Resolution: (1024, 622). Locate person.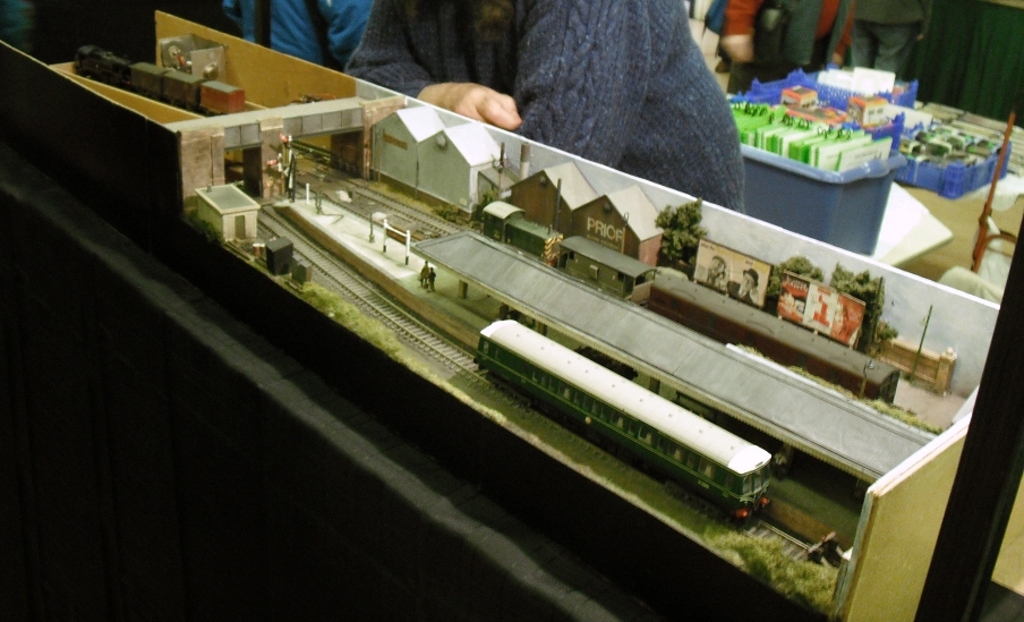
rect(481, 0, 760, 210).
